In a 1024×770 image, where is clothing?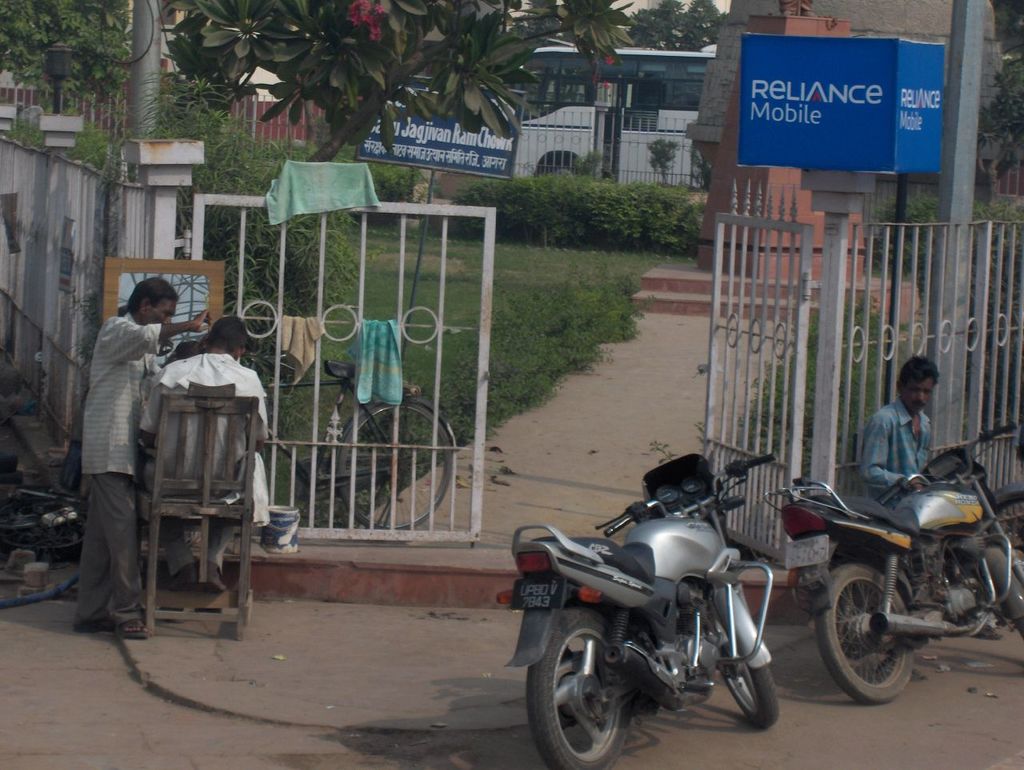
detection(139, 352, 274, 565).
